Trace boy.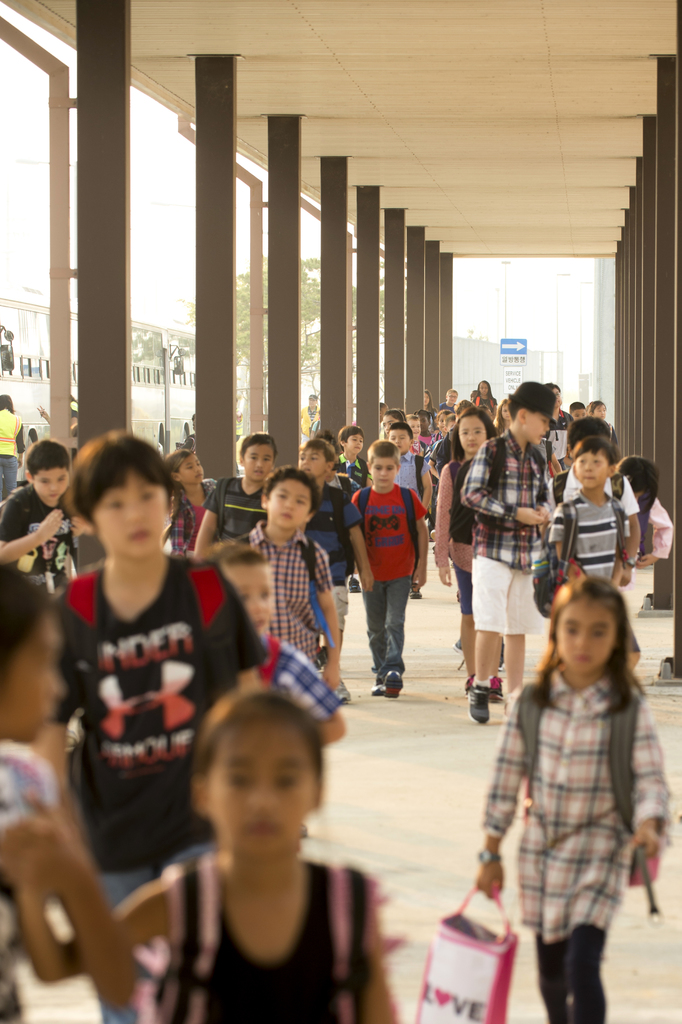
Traced to crop(0, 439, 78, 598).
